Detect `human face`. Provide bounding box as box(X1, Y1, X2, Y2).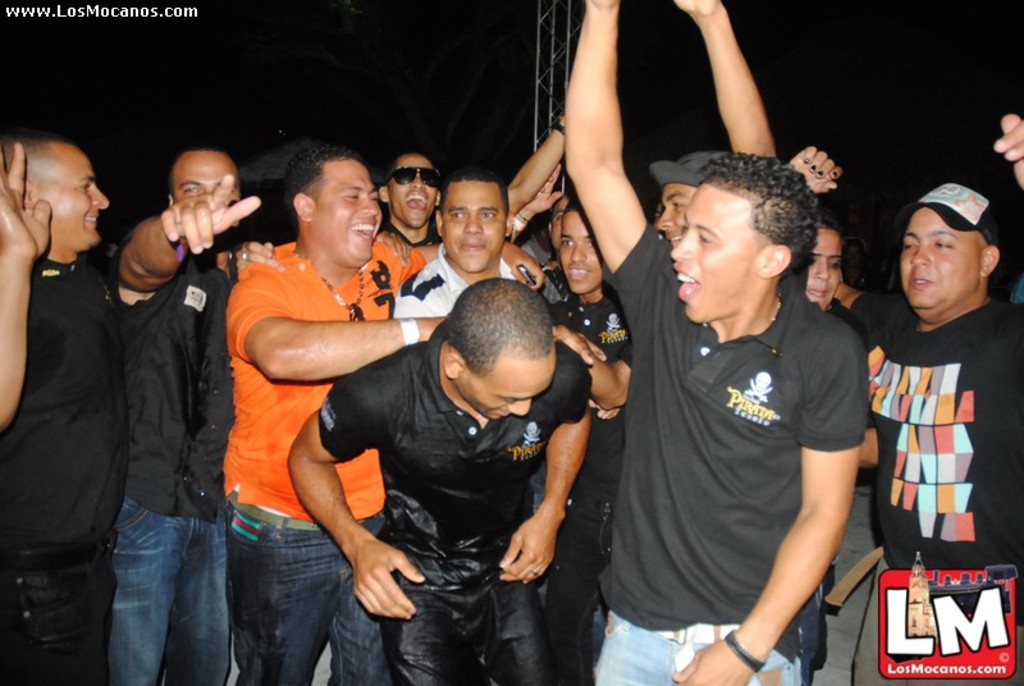
box(440, 182, 507, 276).
